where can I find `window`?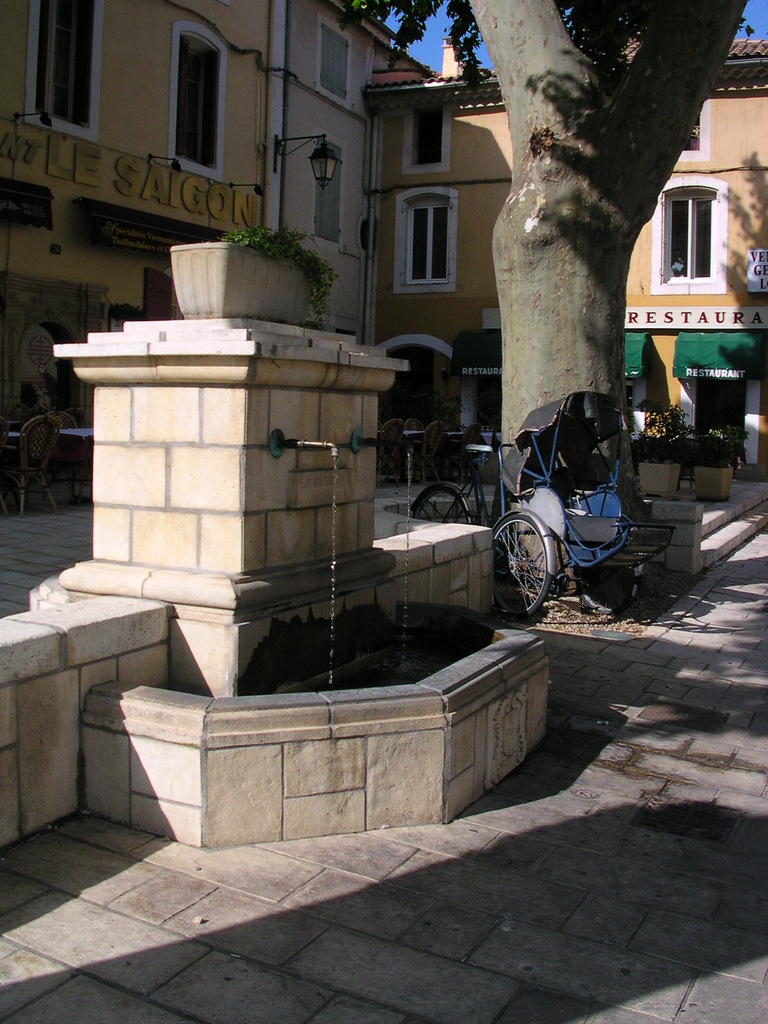
You can find it at bbox=(174, 38, 227, 180).
